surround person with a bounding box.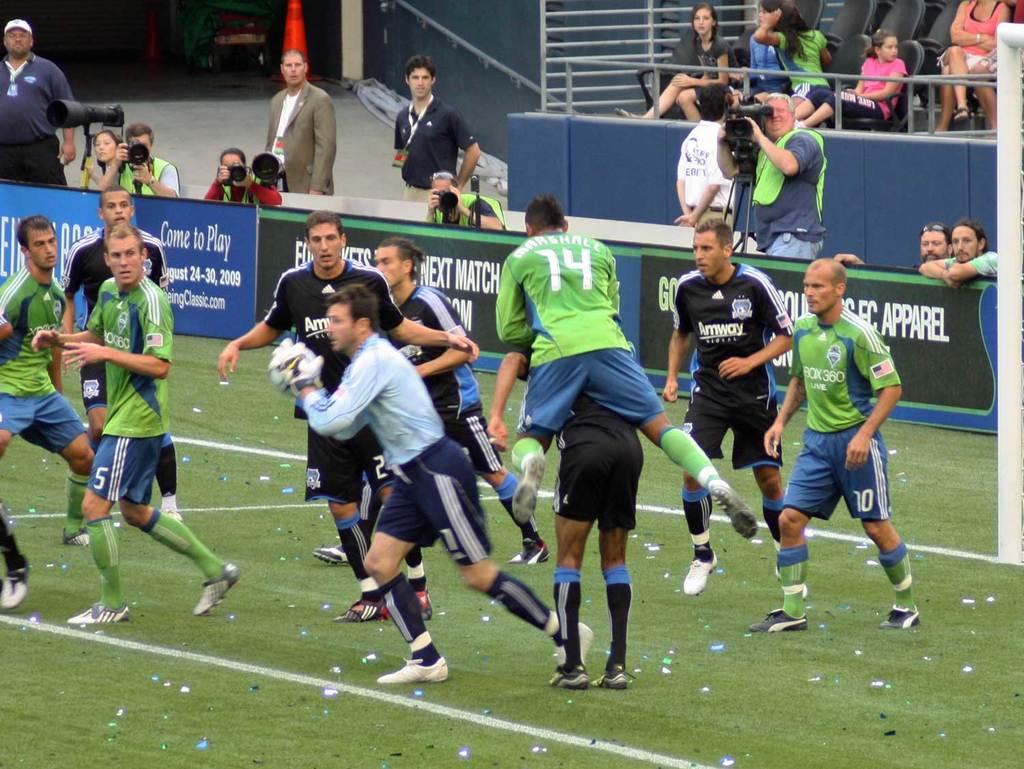
Rect(620, 3, 736, 124).
